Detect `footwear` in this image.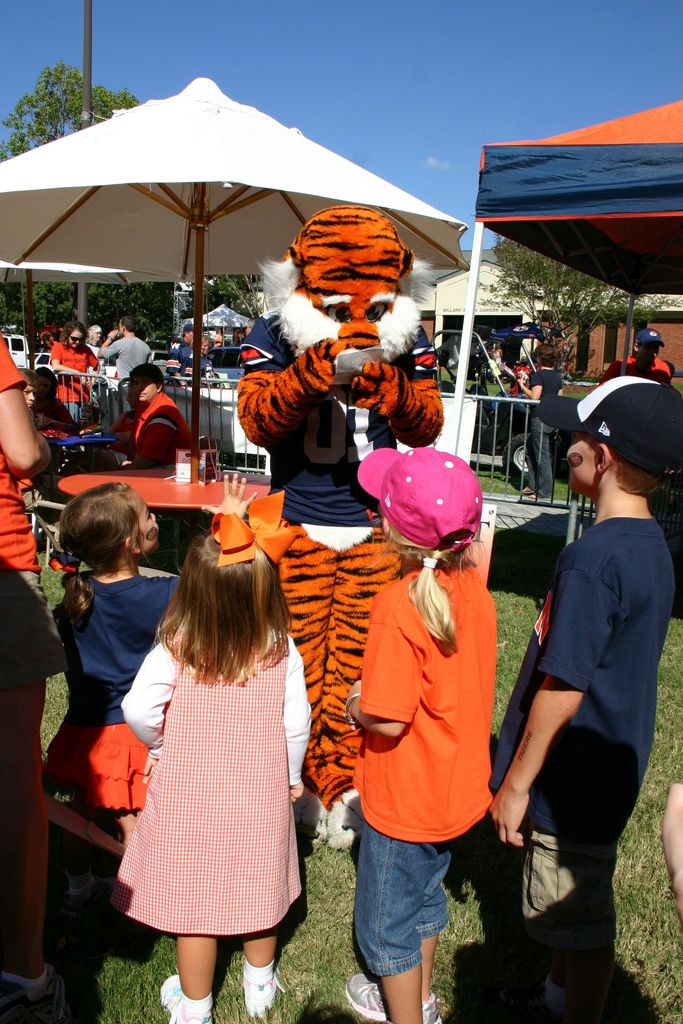
Detection: <box>309,787,347,856</box>.
